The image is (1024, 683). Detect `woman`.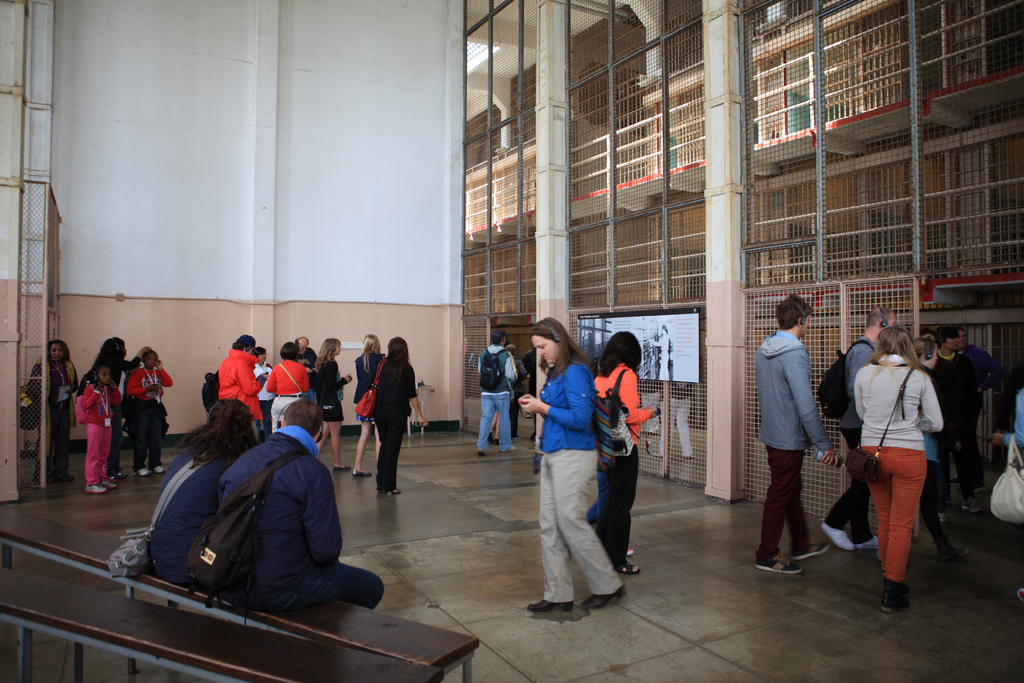
Detection: crop(874, 335, 972, 568).
